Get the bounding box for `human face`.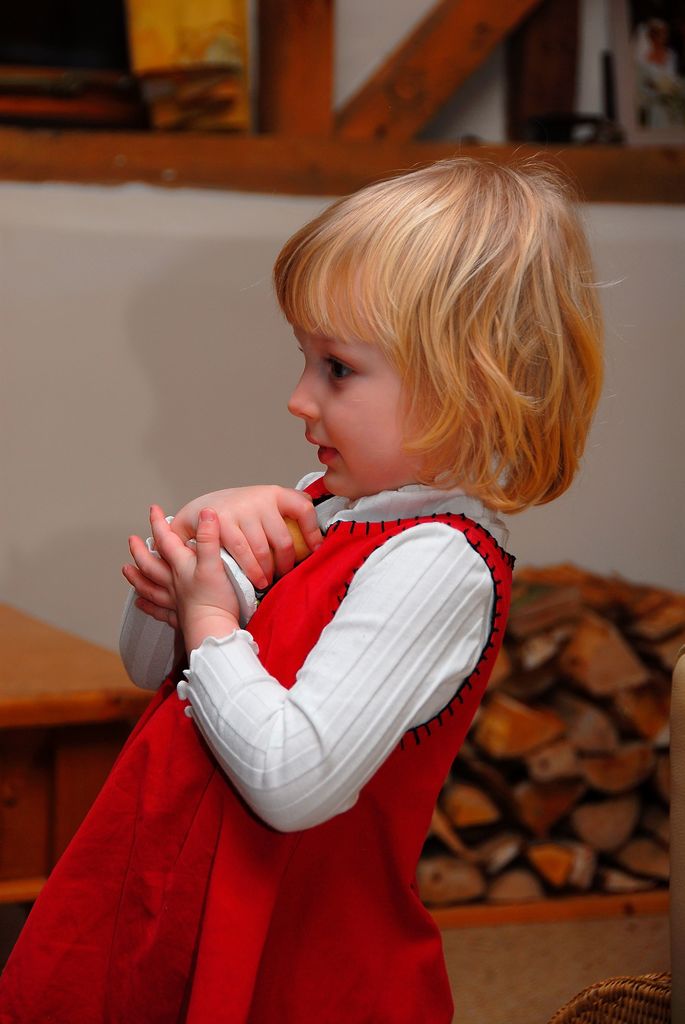
x1=290 y1=325 x2=457 y2=496.
